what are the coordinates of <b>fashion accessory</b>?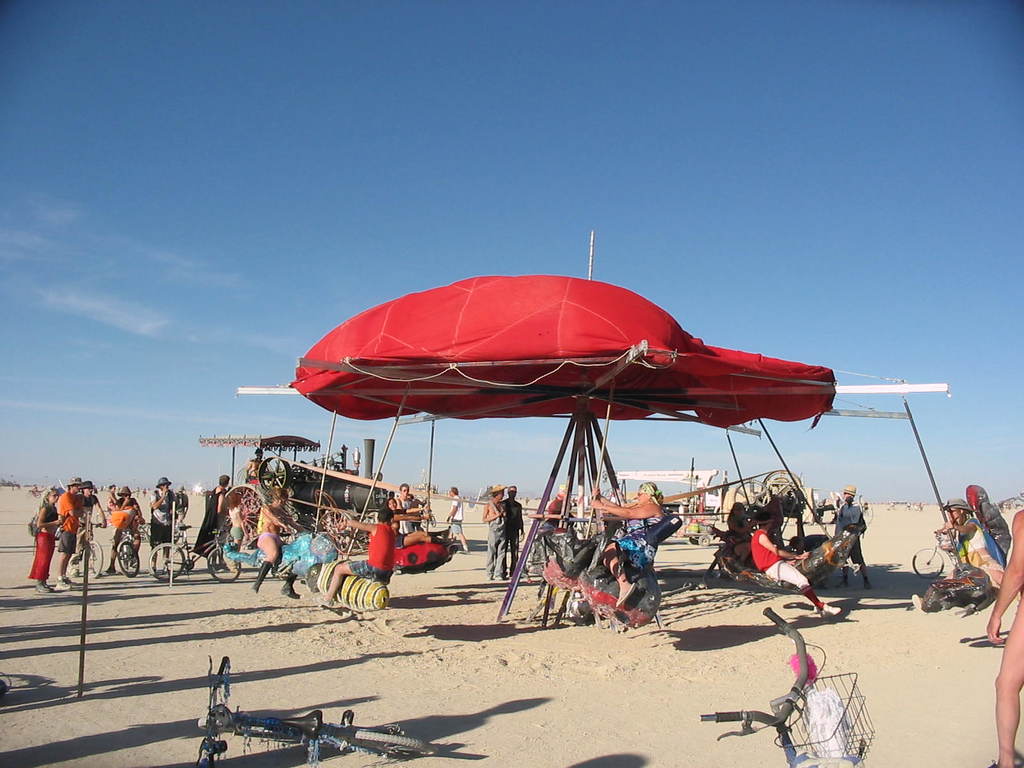
[278,571,300,600].
